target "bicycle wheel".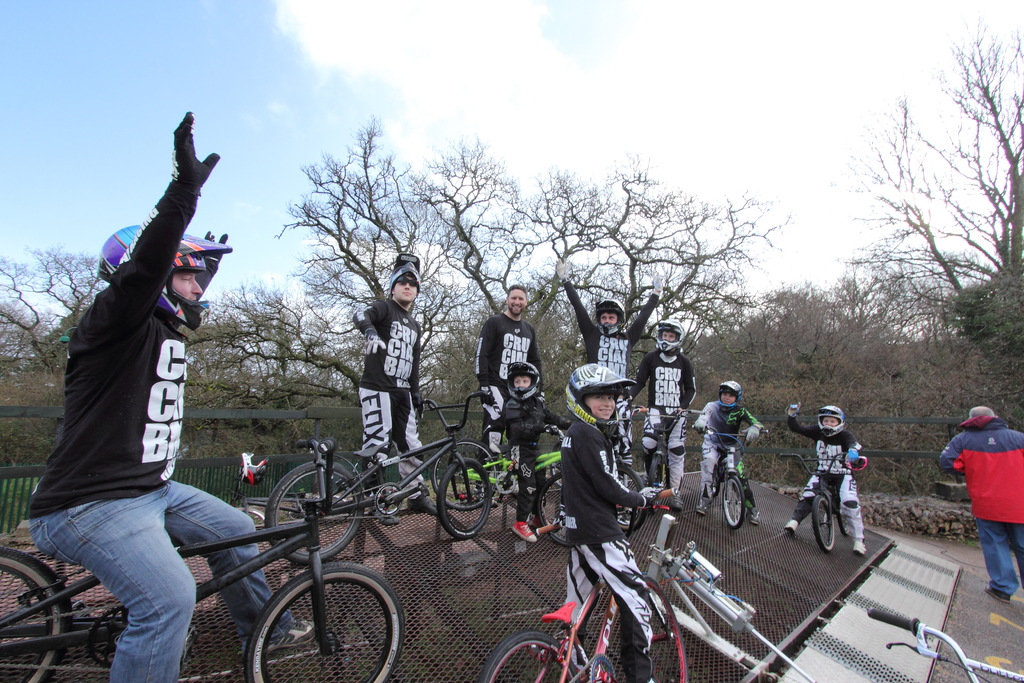
Target region: 809:488:838:552.
